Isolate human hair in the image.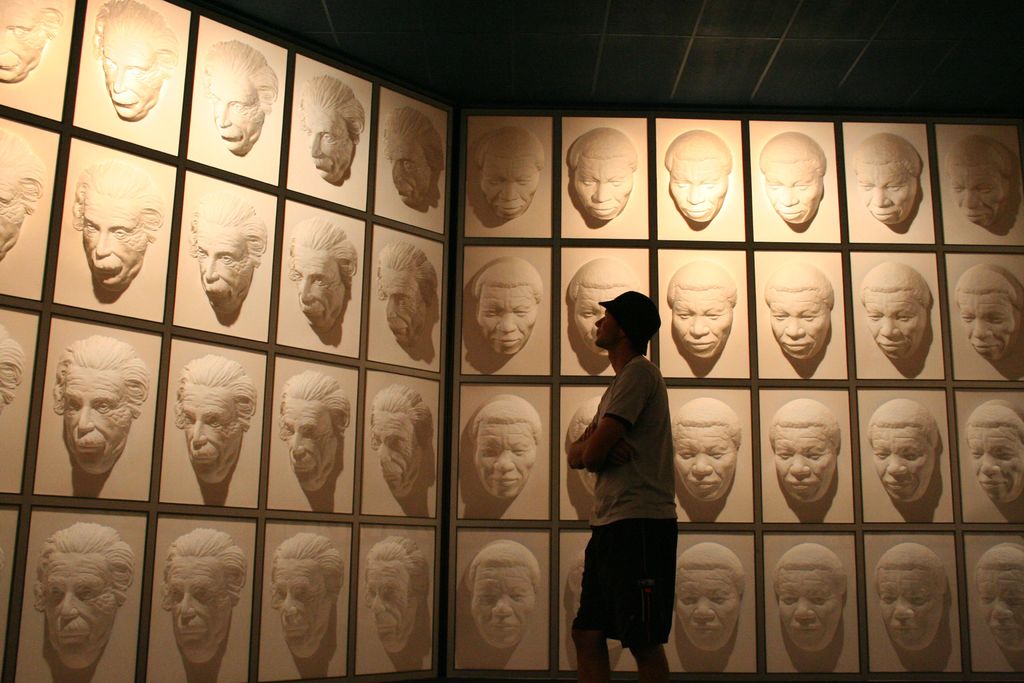
Isolated region: <box>472,257,544,303</box>.
